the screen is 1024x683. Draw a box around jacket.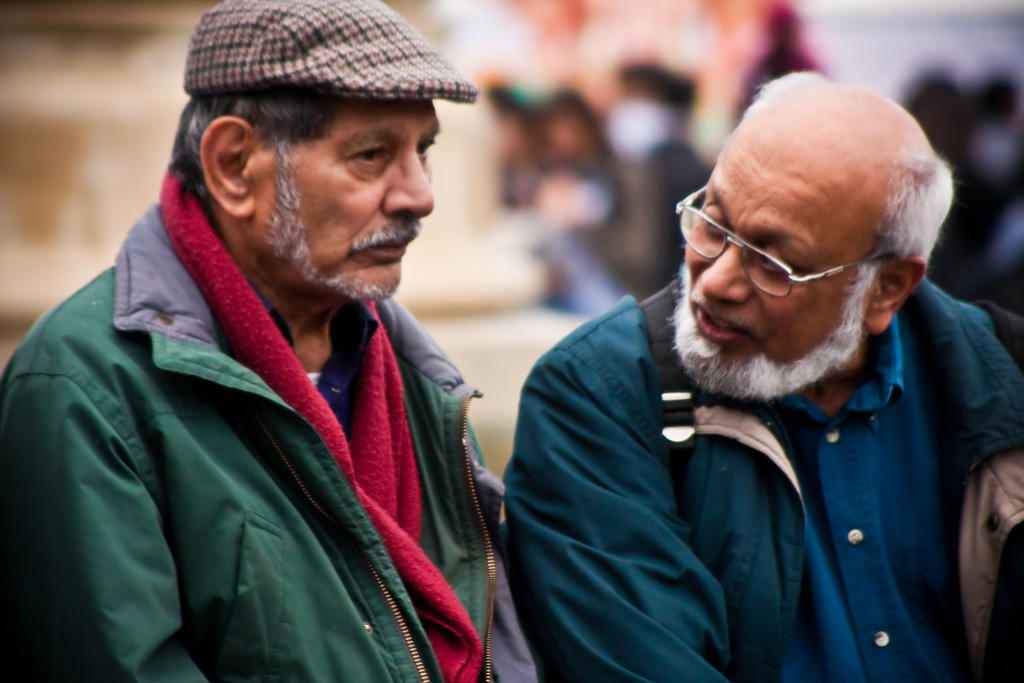
502, 282, 1023, 682.
